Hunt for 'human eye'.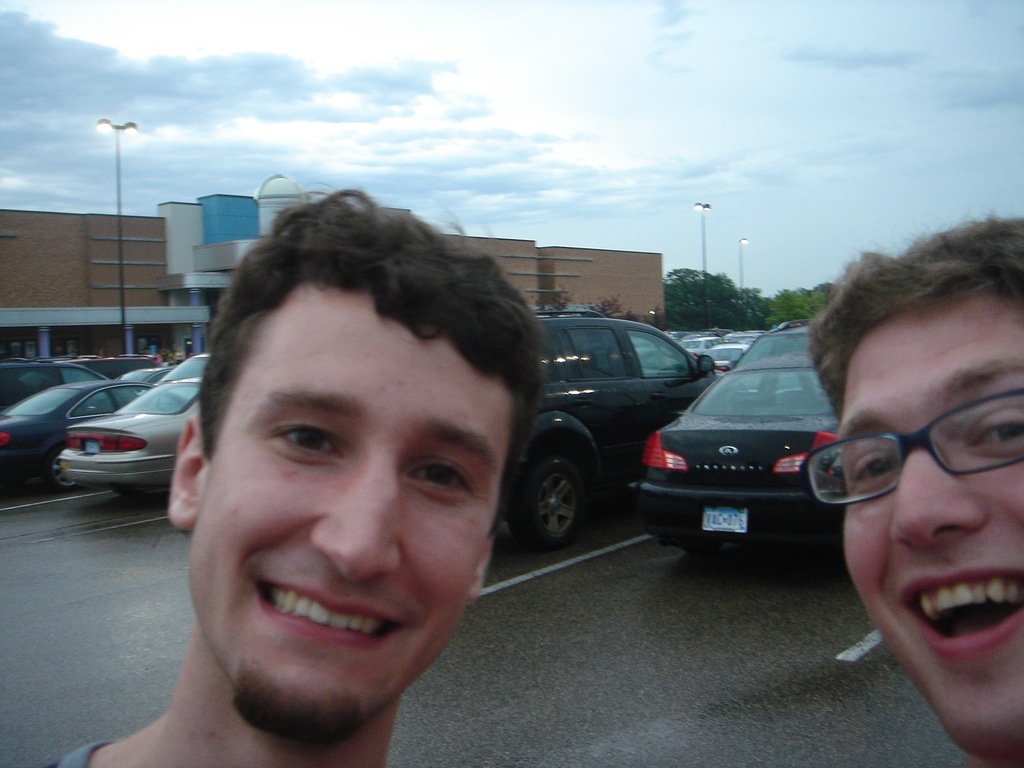
Hunted down at (259,421,346,467).
